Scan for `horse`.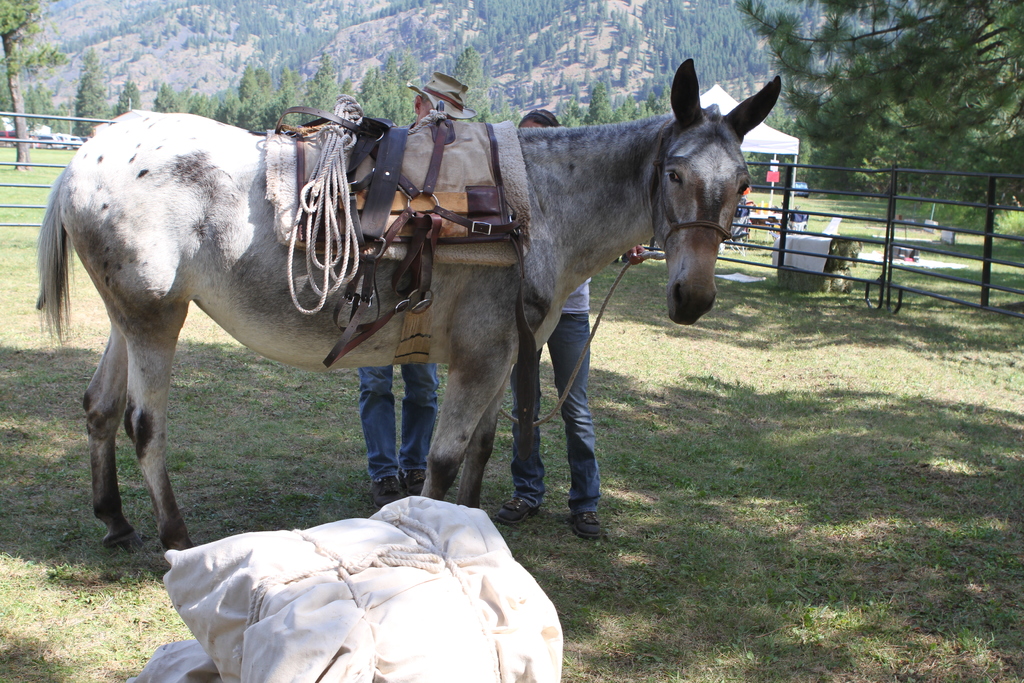
Scan result: select_region(36, 56, 785, 548).
